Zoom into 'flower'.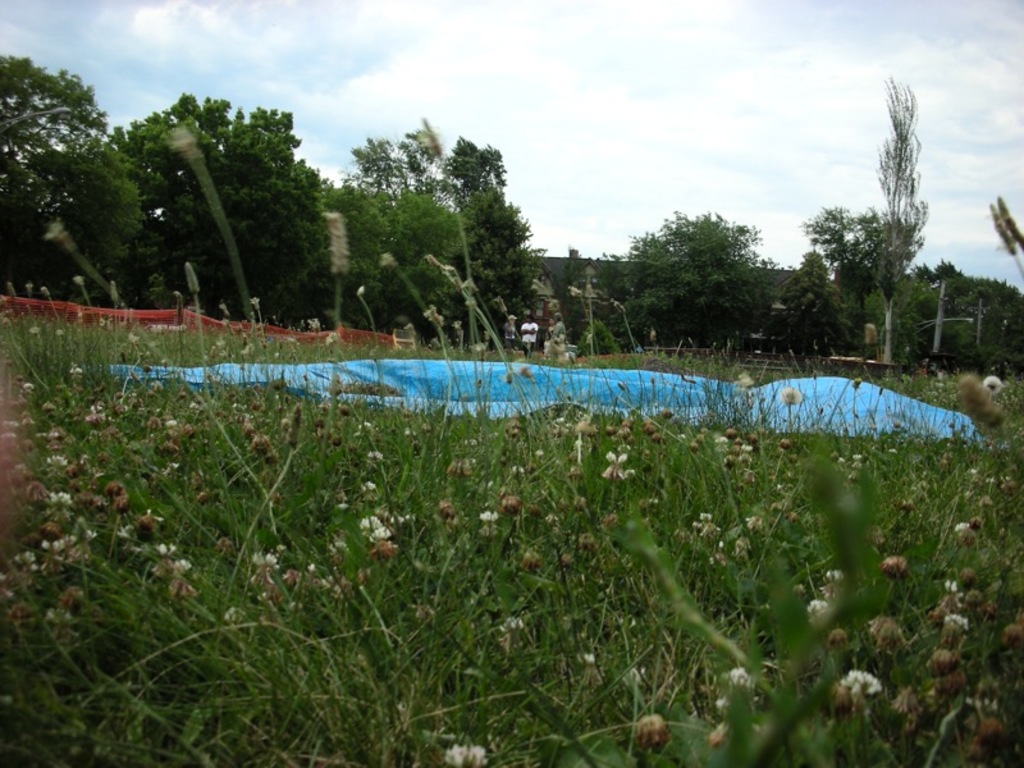
Zoom target: 831,448,849,465.
